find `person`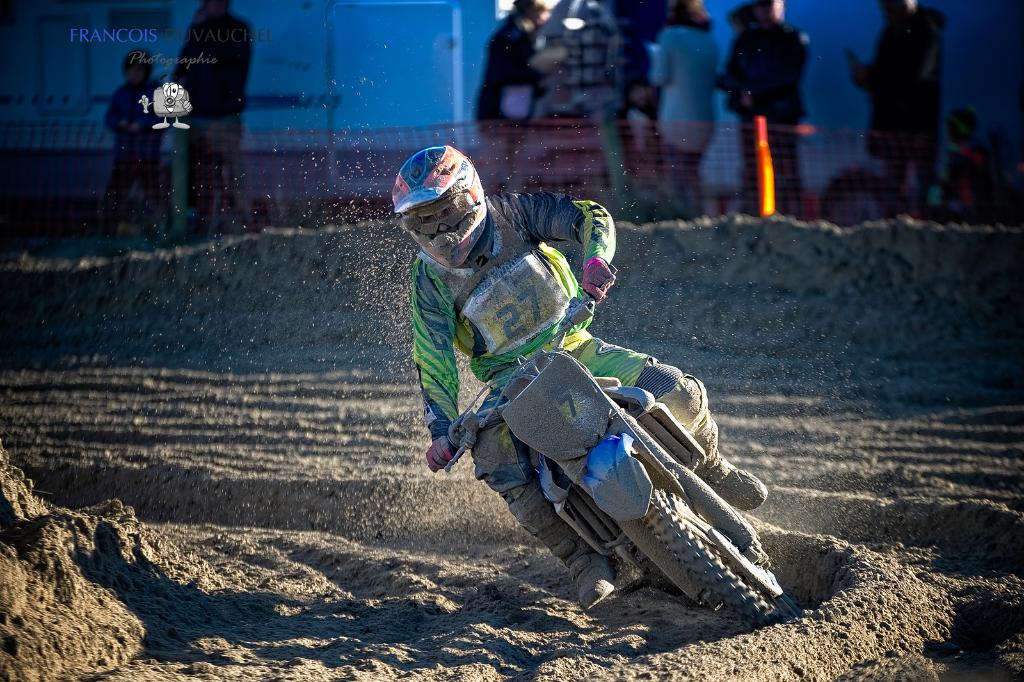
bbox=(465, 1, 556, 140)
